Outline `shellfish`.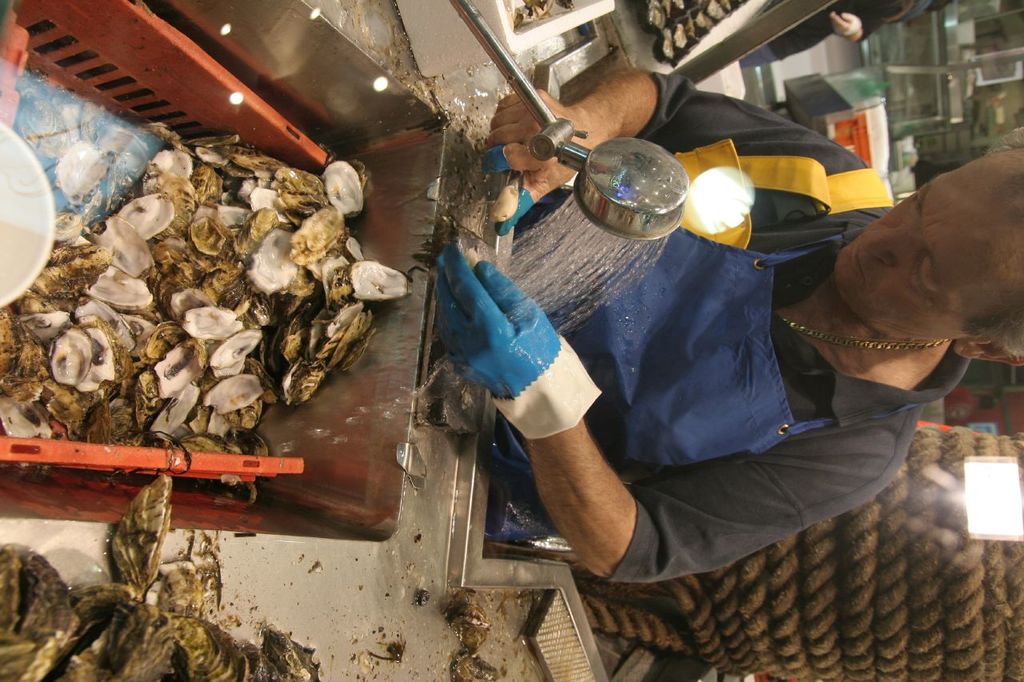
Outline: 346, 256, 411, 305.
